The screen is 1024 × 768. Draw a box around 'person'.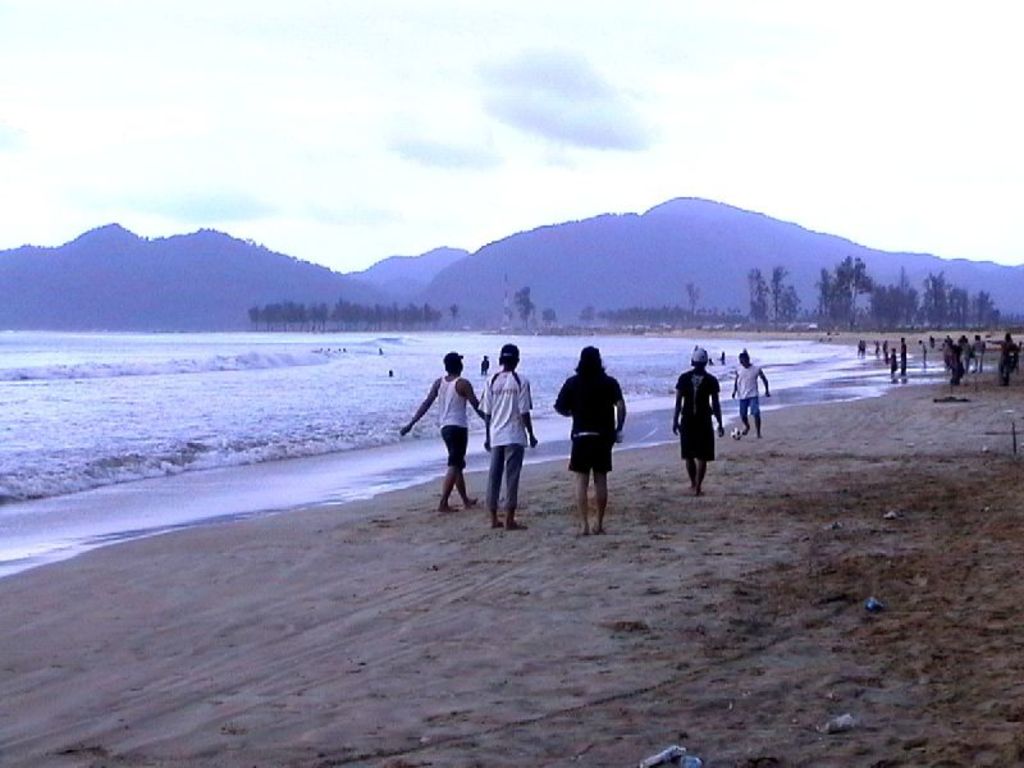
(left=957, top=334, right=974, bottom=371).
